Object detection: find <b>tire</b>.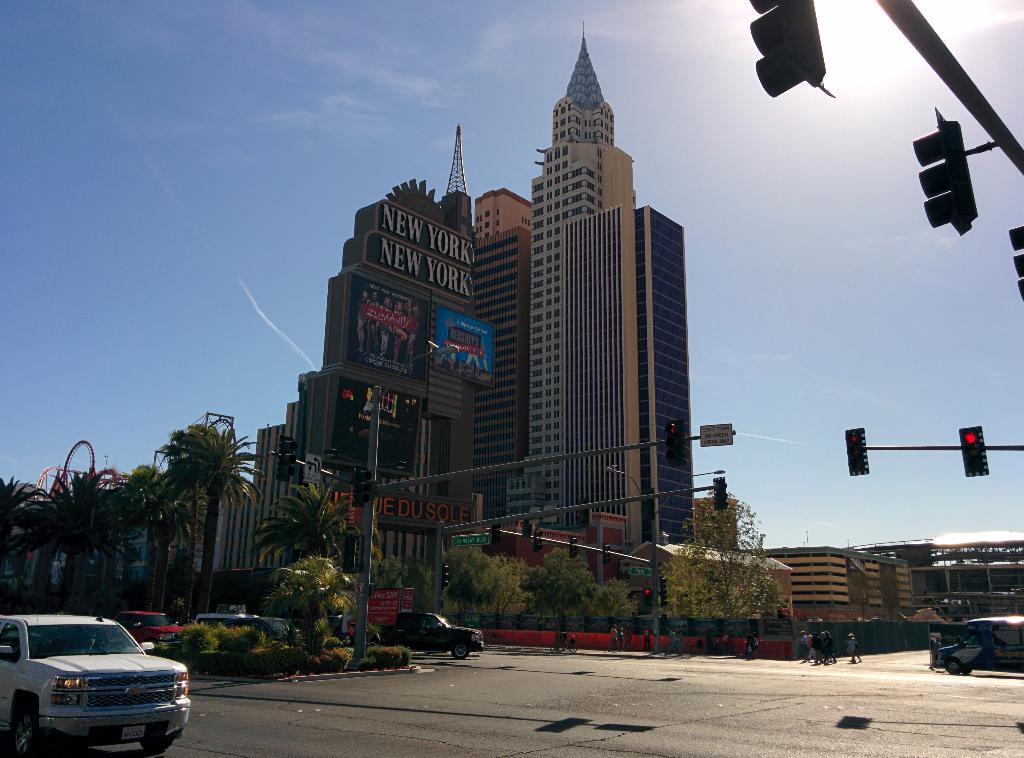
{"left": 947, "top": 663, "right": 959, "bottom": 677}.
